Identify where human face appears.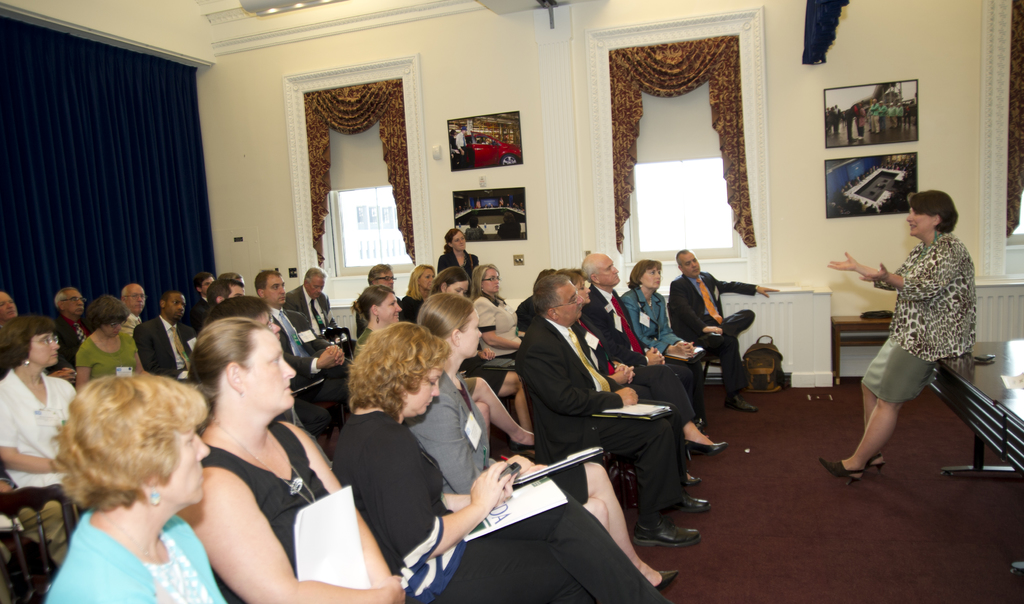
Appears at x1=195 y1=277 x2=219 y2=291.
